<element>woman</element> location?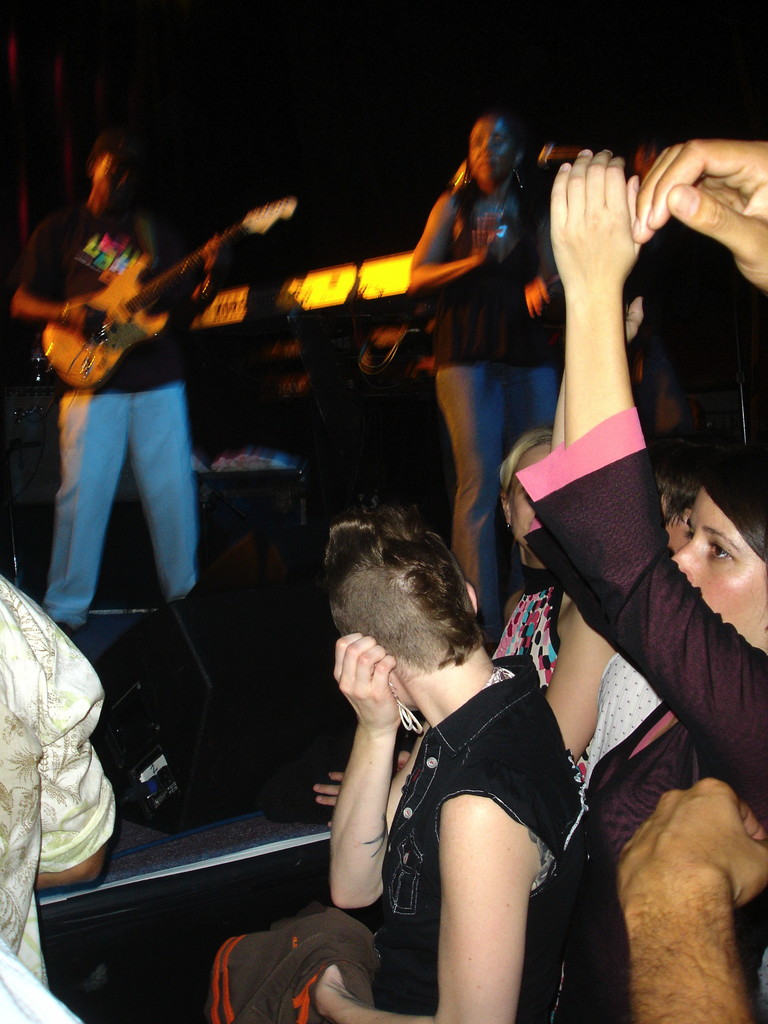
box=[515, 147, 767, 1023]
